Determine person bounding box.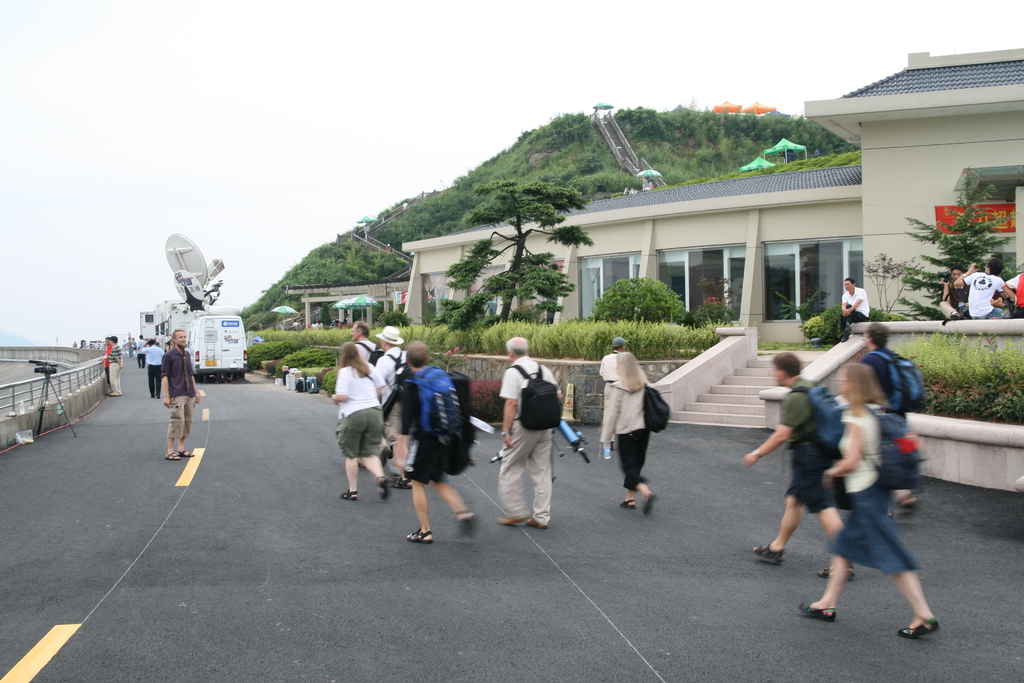
Determined: rect(954, 251, 1009, 320).
